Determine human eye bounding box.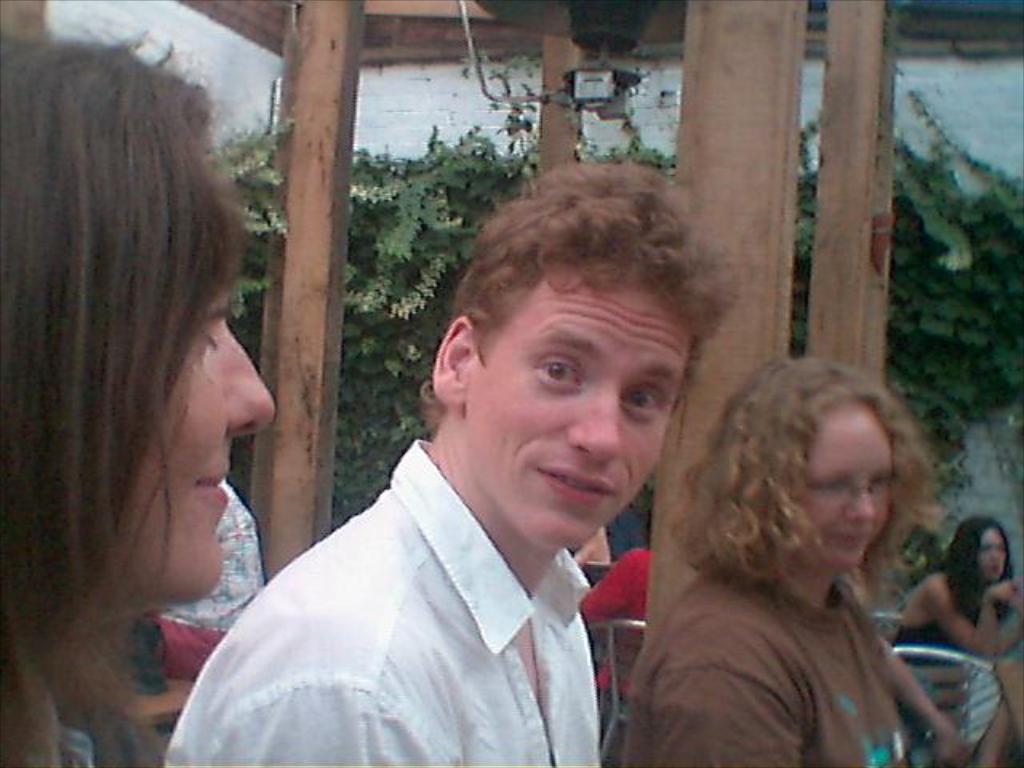
Determined: select_region(195, 301, 222, 355).
